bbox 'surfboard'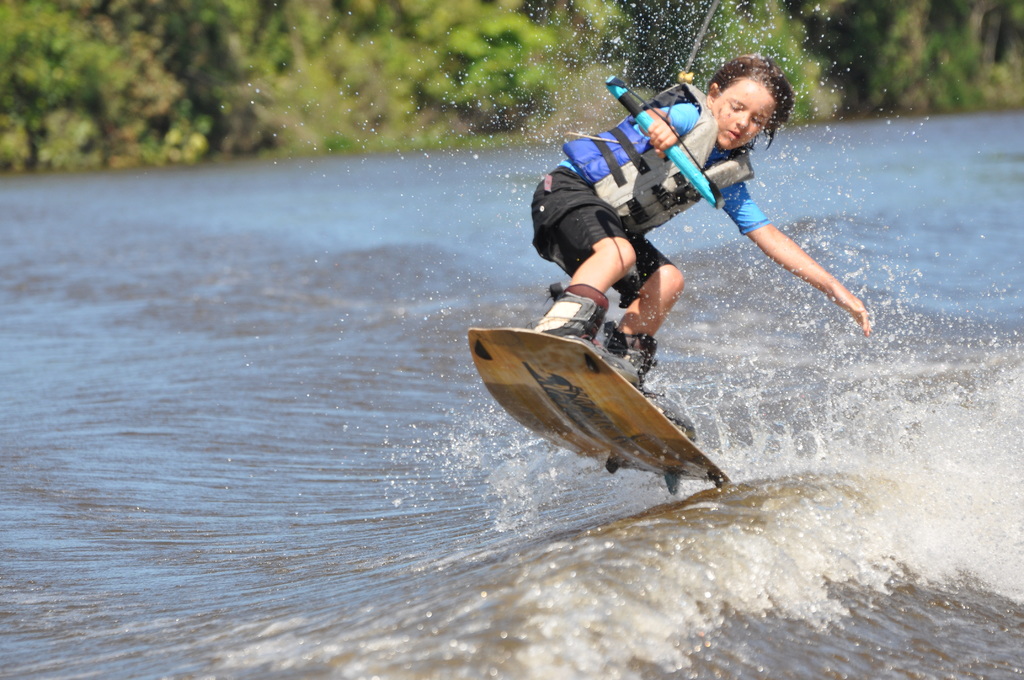
468,325,733,498
